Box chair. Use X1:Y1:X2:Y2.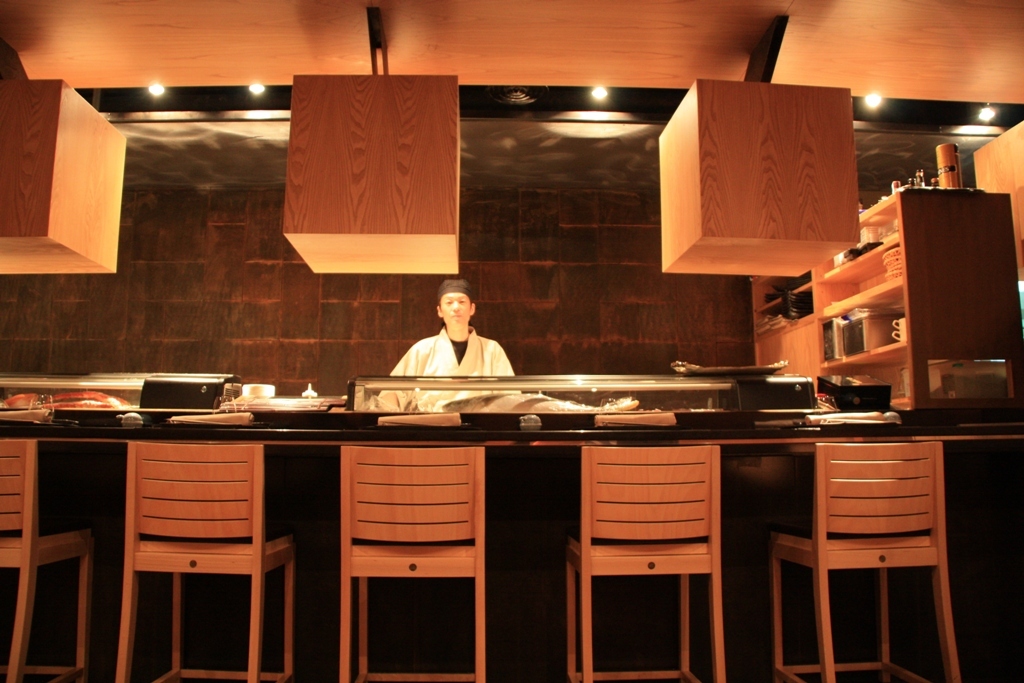
0:437:94:682.
